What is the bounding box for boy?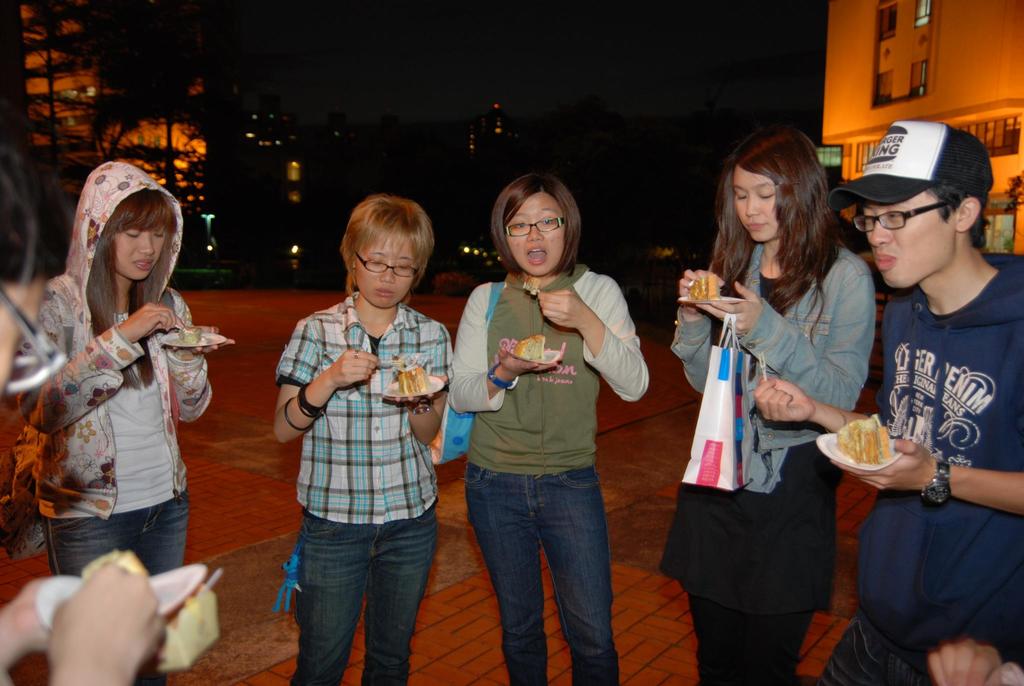
locate(280, 200, 451, 683).
